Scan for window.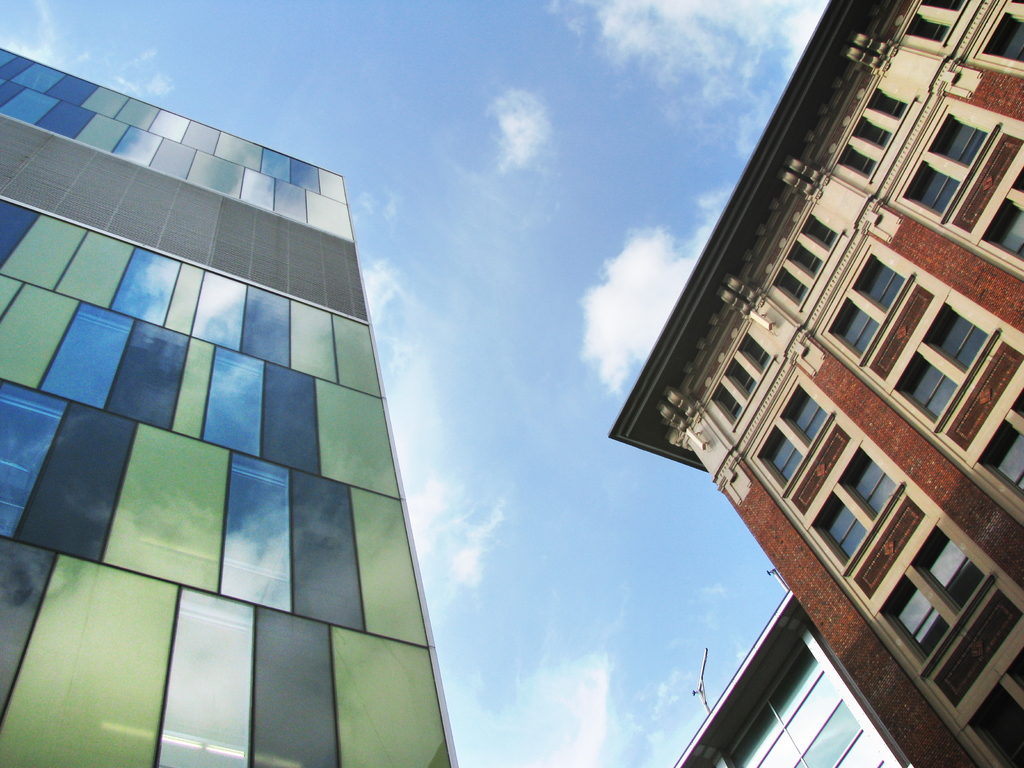
Scan result: bbox(1008, 657, 1023, 696).
